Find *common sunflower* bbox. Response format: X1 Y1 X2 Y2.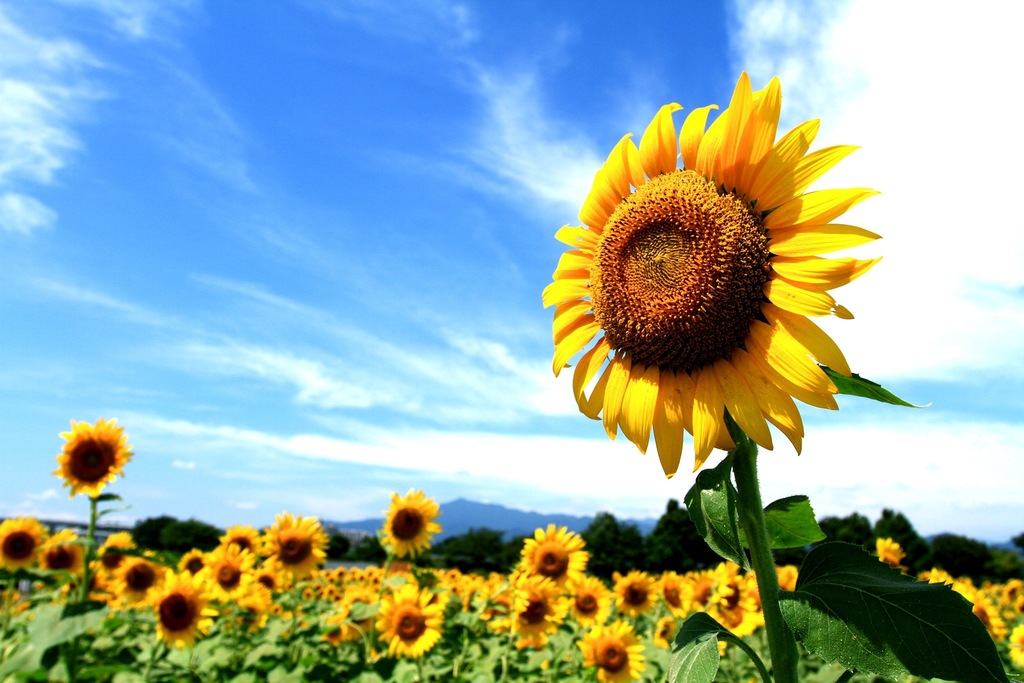
545 77 891 488.
